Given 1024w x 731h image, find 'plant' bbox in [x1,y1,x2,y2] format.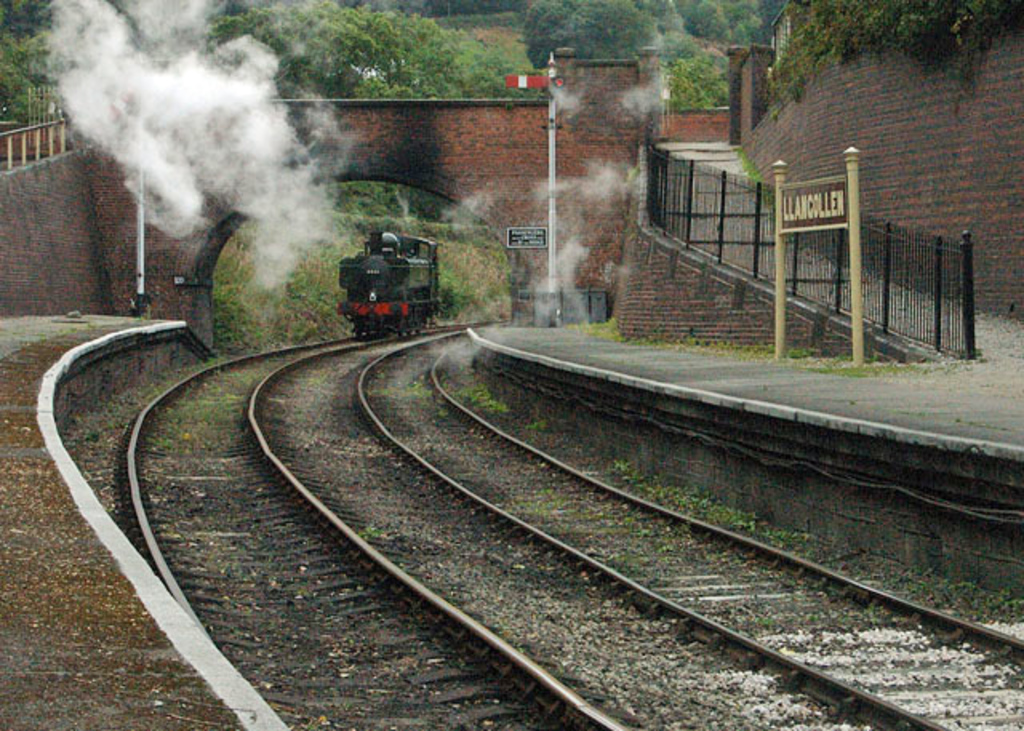
[450,377,555,430].
